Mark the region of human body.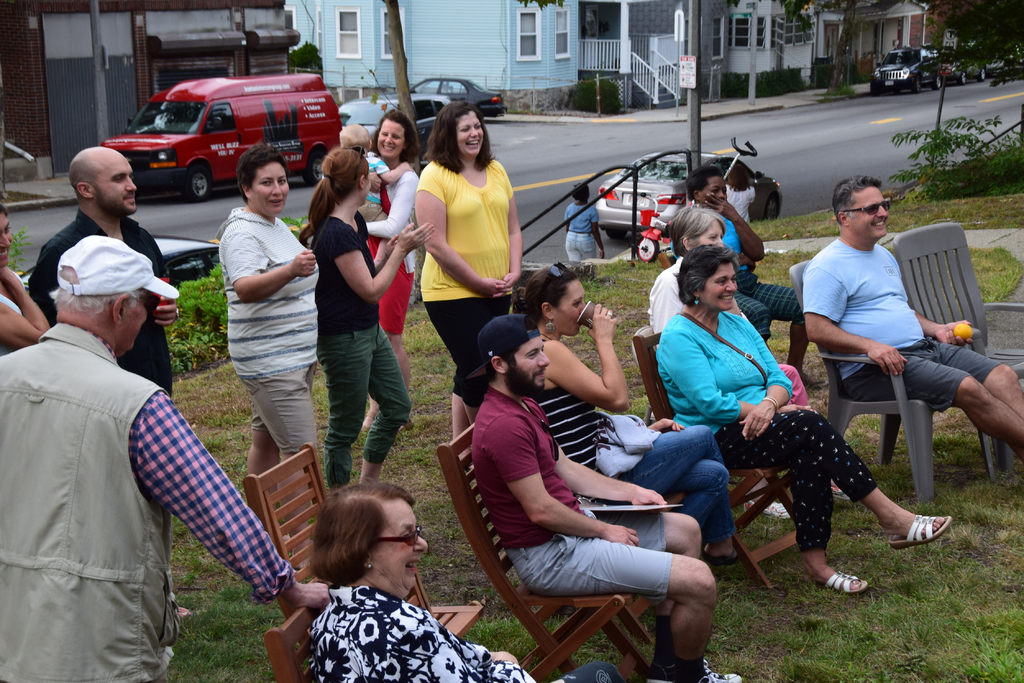
Region: box=[657, 246, 956, 602].
